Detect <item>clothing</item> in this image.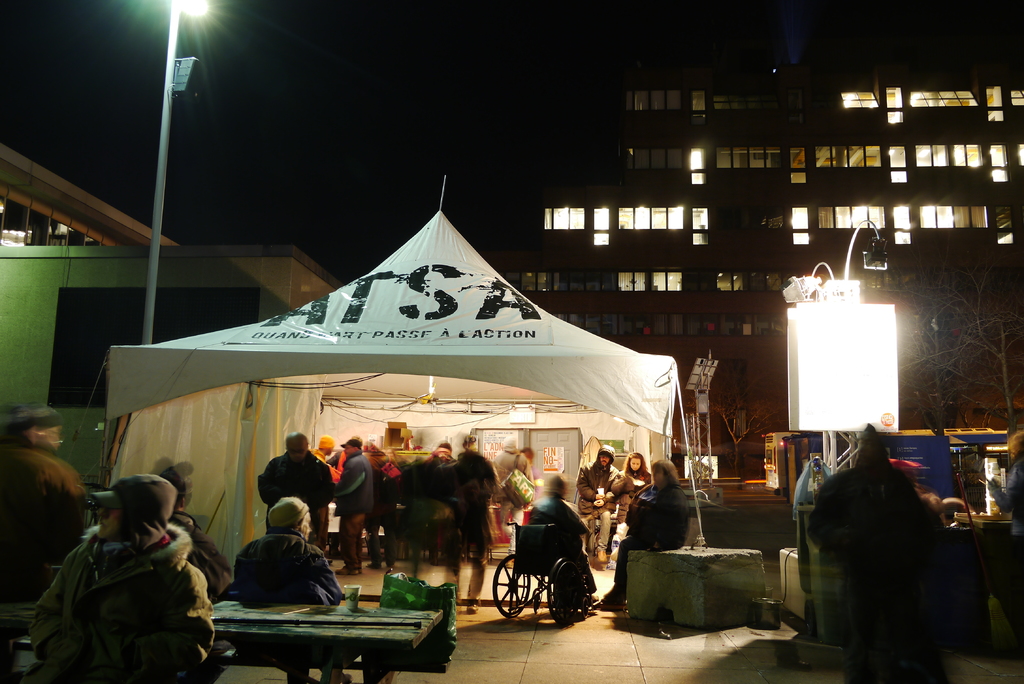
Detection: [x1=575, y1=455, x2=623, y2=551].
